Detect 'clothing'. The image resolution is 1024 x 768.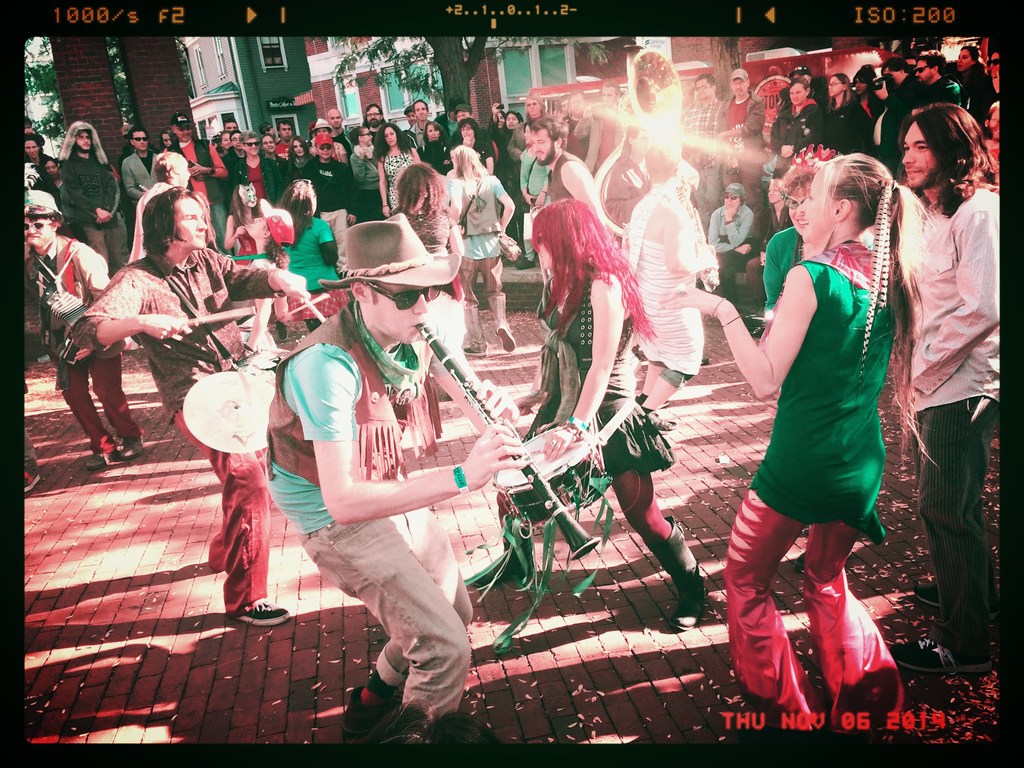
<bbox>520, 269, 670, 504</bbox>.
